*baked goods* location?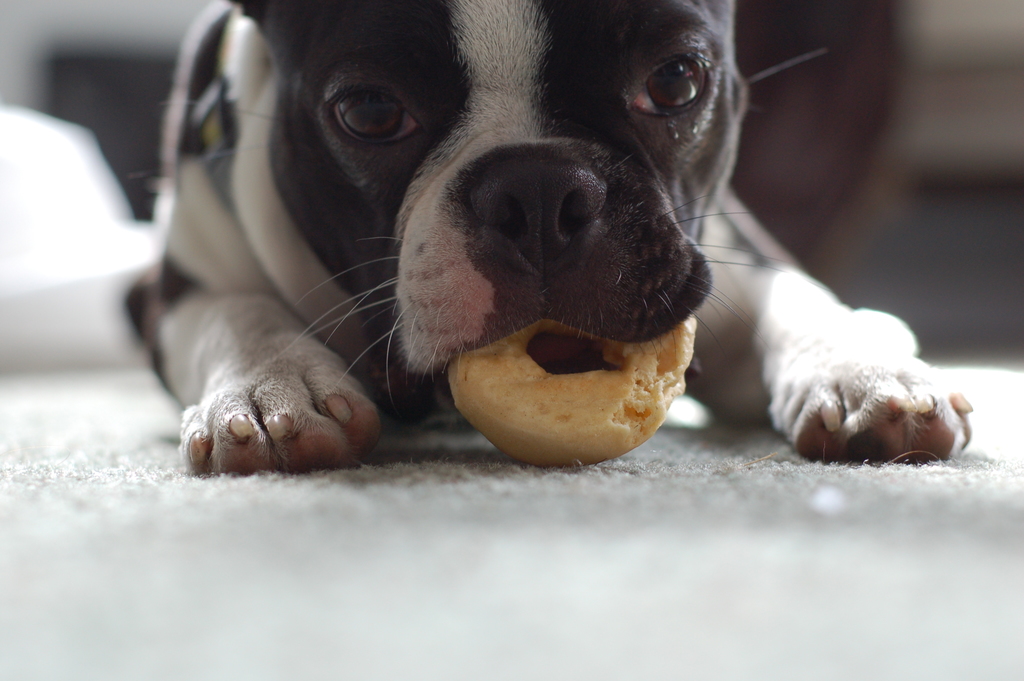
region(437, 305, 696, 472)
